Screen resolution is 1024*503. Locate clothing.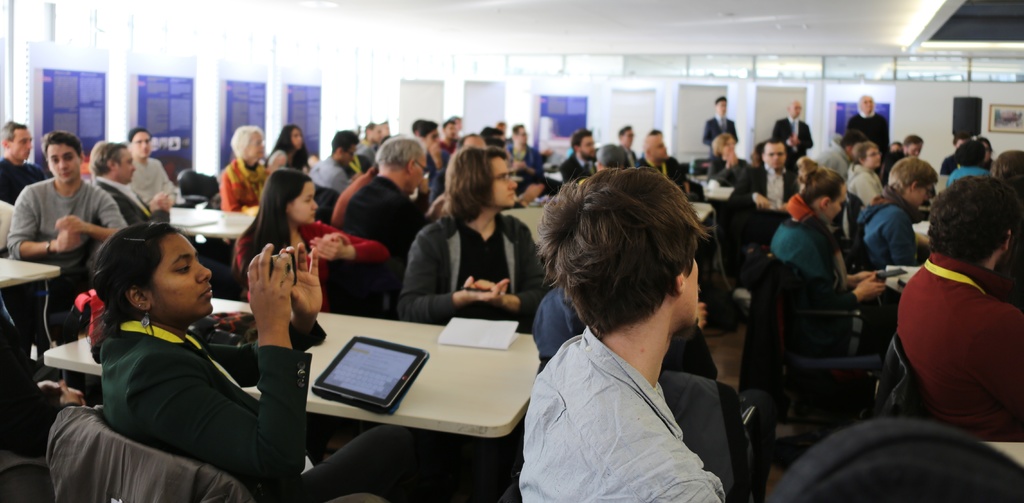
<box>853,195,918,266</box>.
